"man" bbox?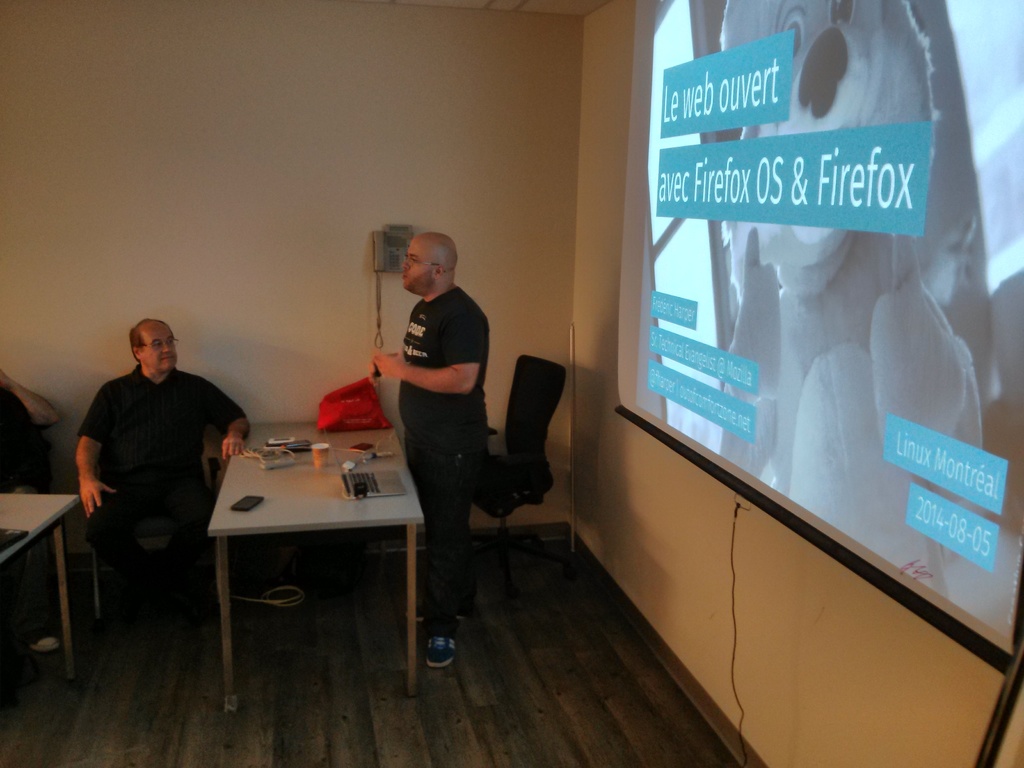
(355, 220, 479, 671)
